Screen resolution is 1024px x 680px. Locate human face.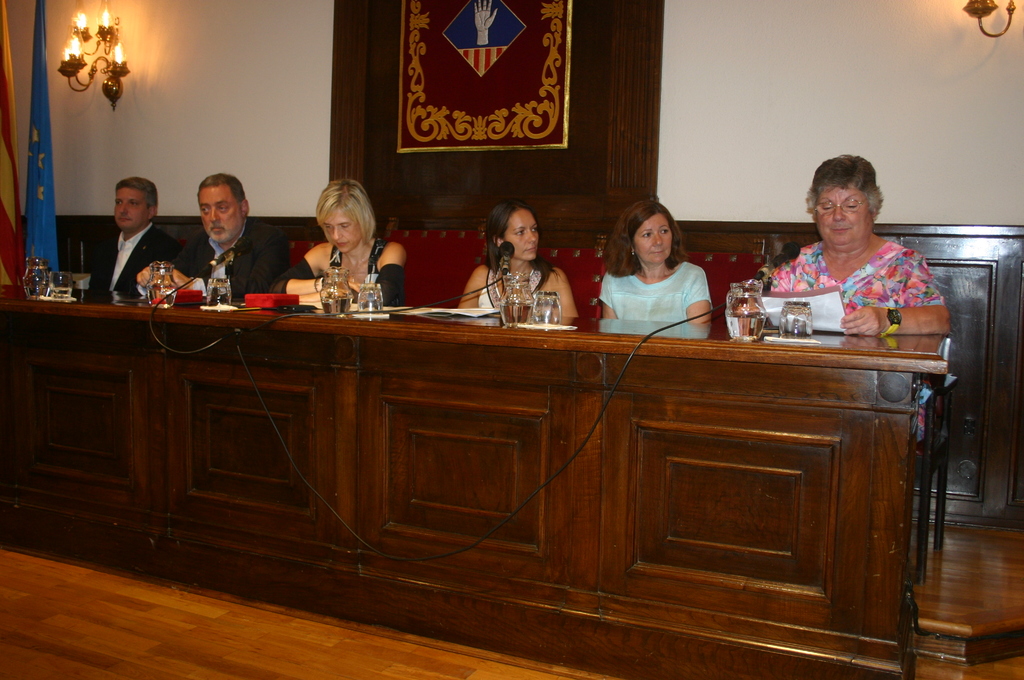
[left=504, top=211, right=539, bottom=261].
